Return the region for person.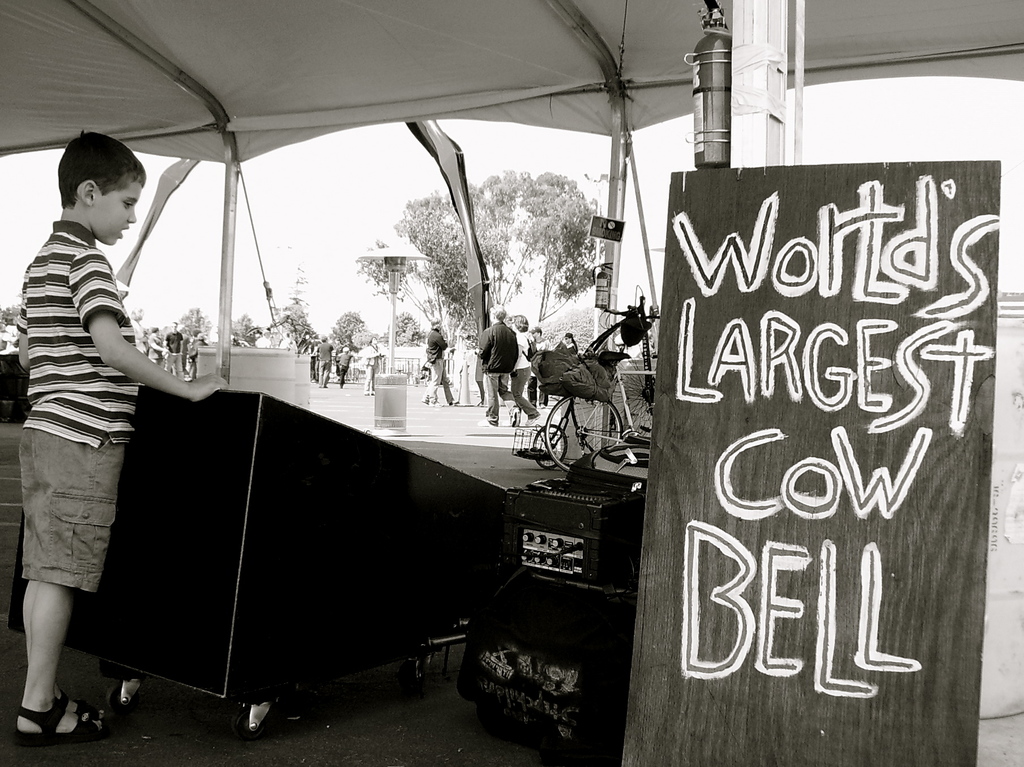
locate(307, 339, 323, 385).
